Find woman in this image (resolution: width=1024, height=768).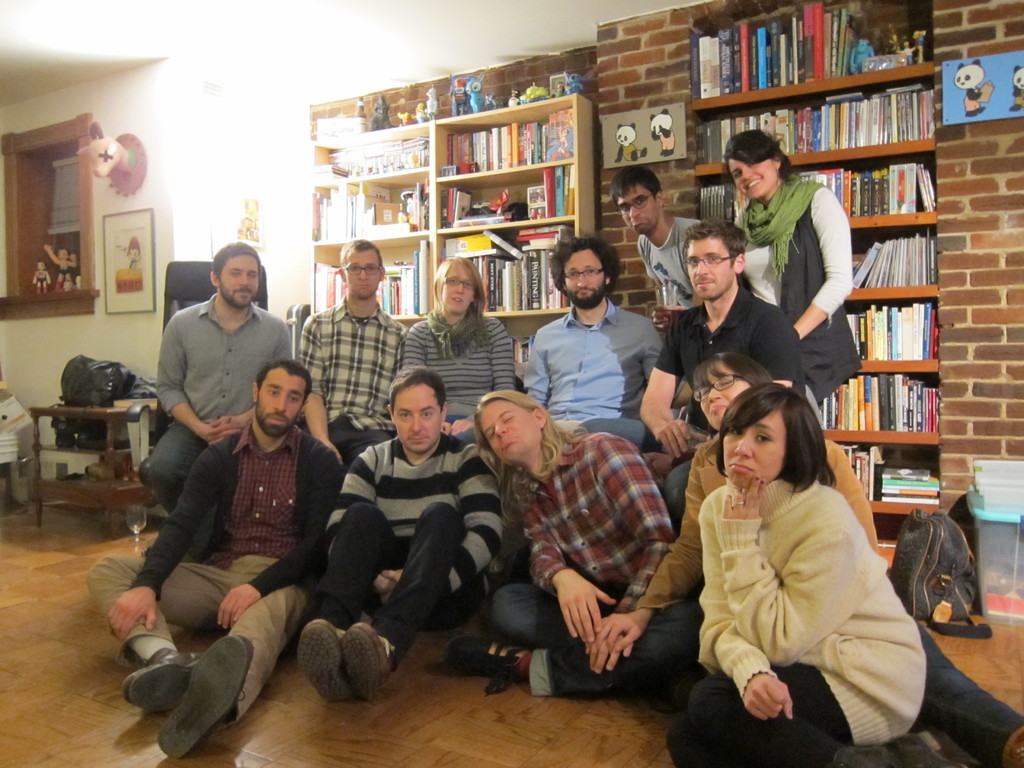
select_region(396, 252, 516, 448).
